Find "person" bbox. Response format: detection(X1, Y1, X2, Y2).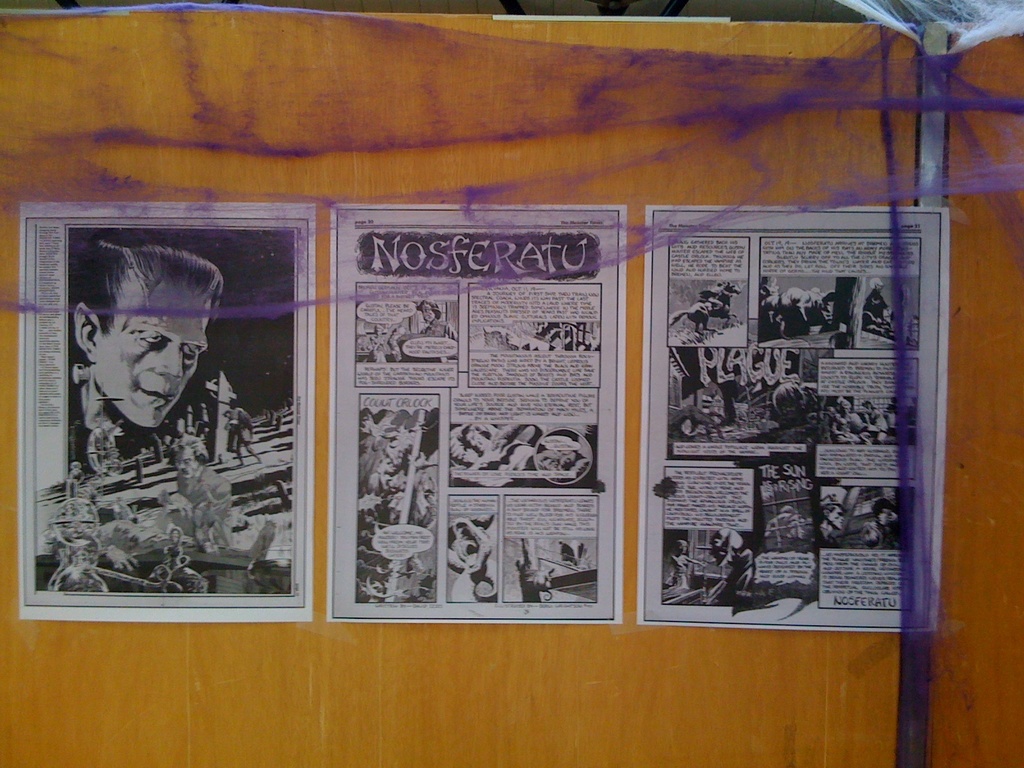
detection(830, 399, 858, 444).
